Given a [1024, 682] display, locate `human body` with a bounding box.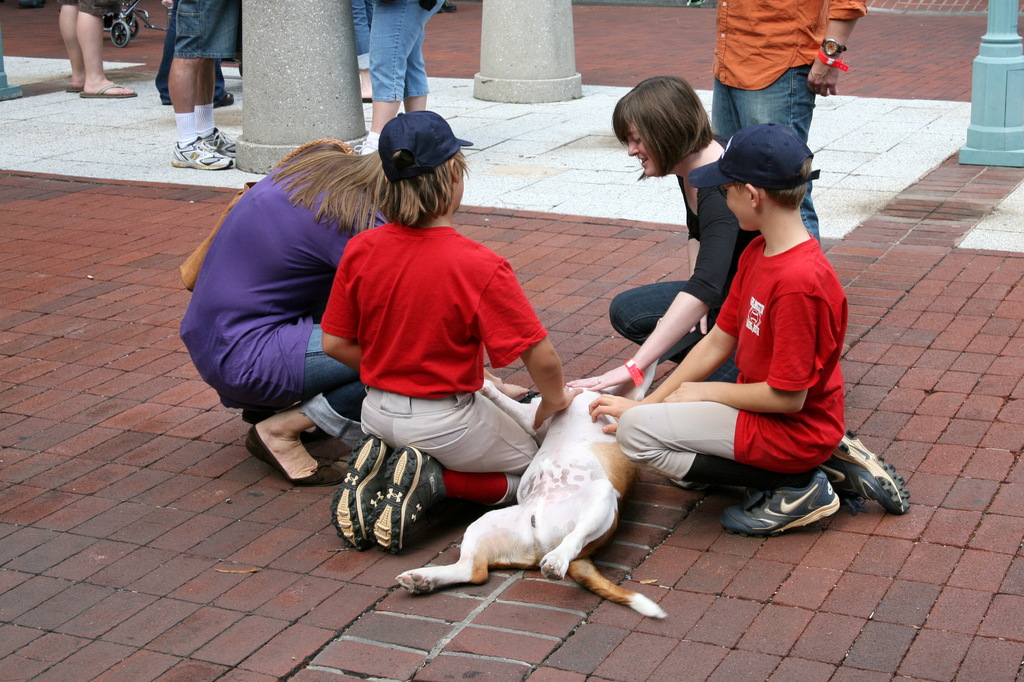
Located: (367,0,450,141).
